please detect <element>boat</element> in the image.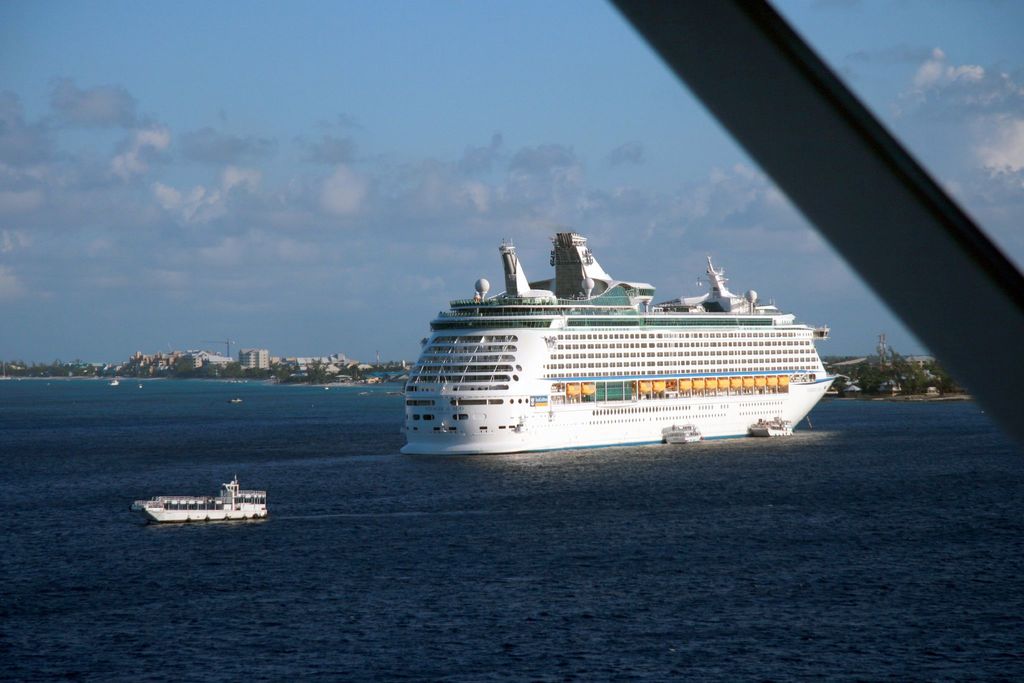
region(130, 477, 266, 525).
